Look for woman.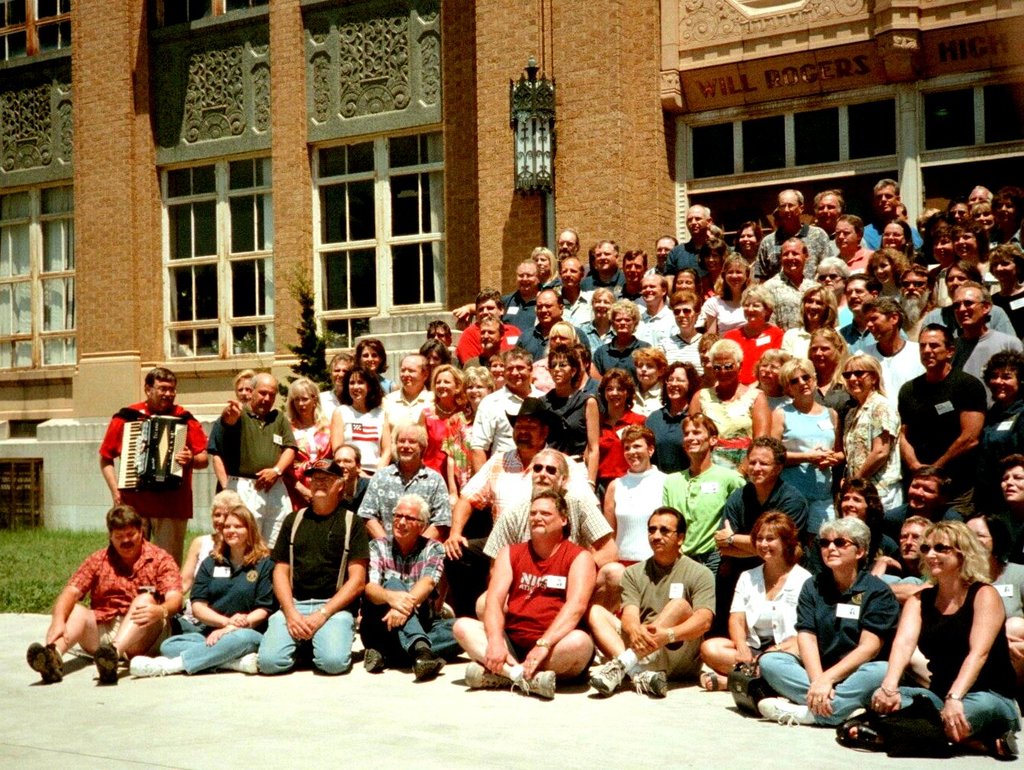
Found: {"left": 967, "top": 199, "right": 995, "bottom": 235}.
